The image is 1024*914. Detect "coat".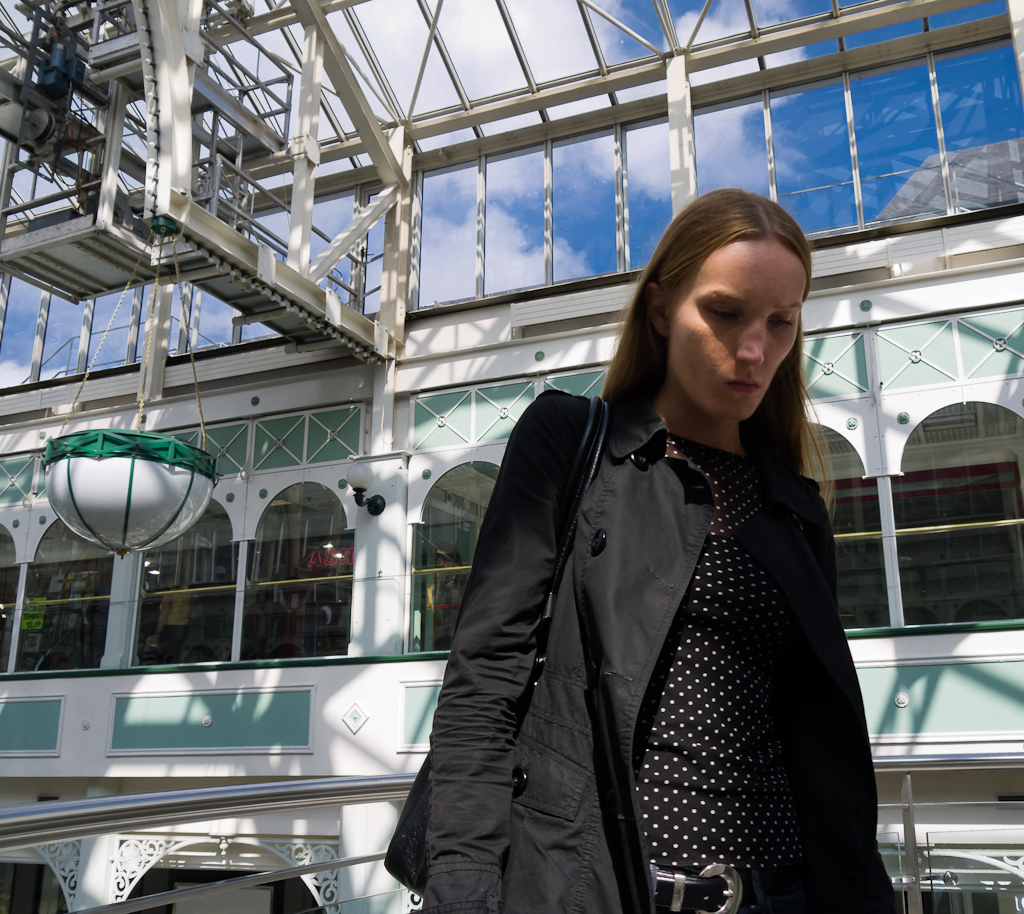
Detection: [left=444, top=336, right=899, bottom=912].
